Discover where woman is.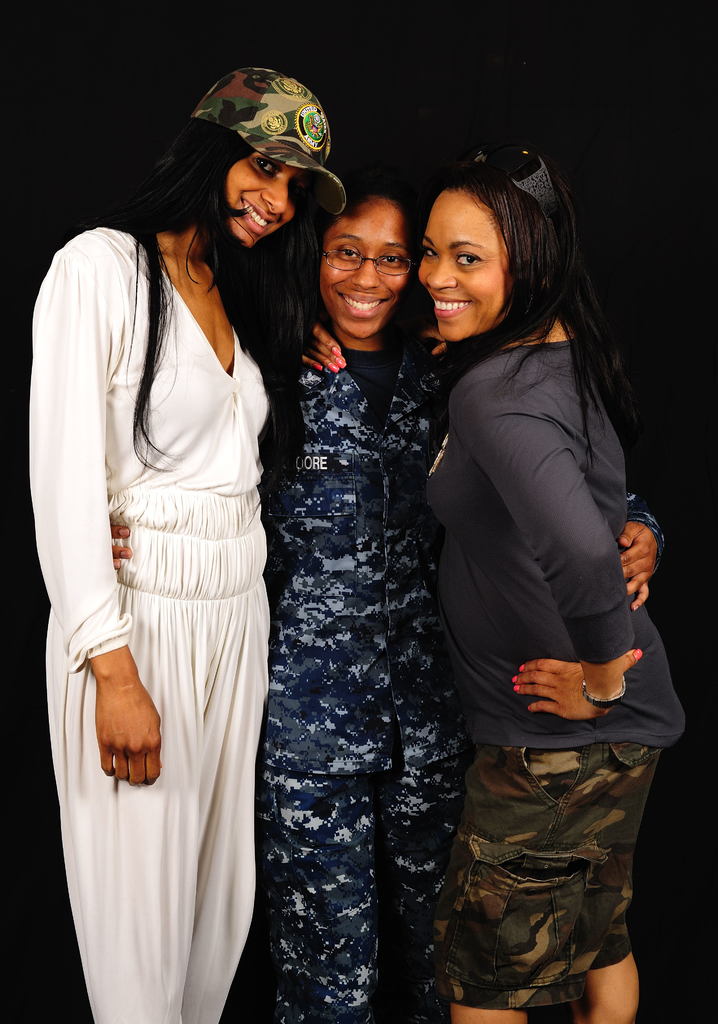
Discovered at crop(299, 134, 687, 1023).
